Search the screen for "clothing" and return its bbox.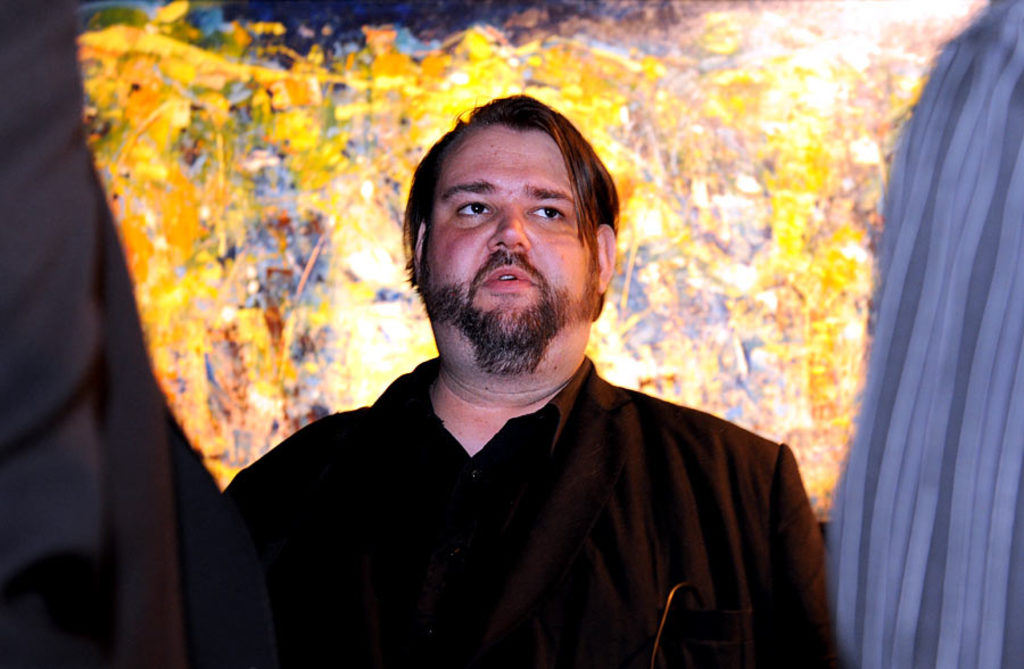
Found: (217, 303, 840, 658).
